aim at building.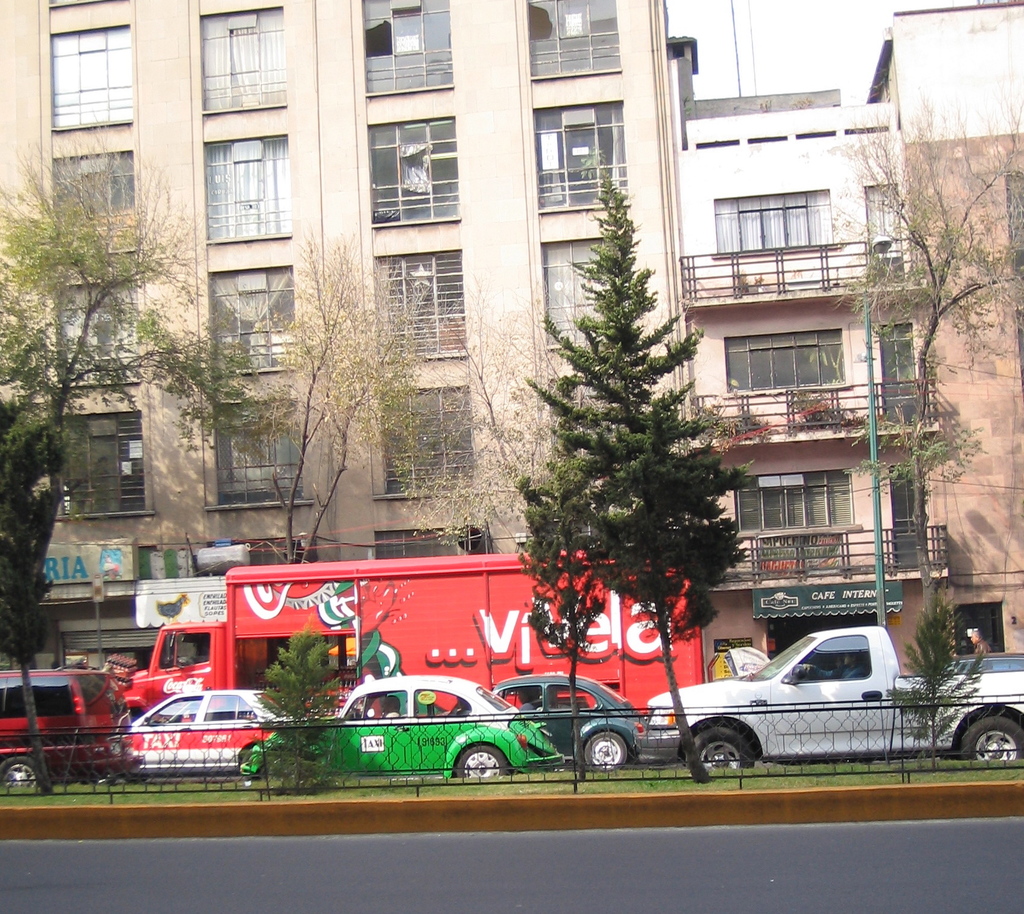
Aimed at 884/0/1023/661.
